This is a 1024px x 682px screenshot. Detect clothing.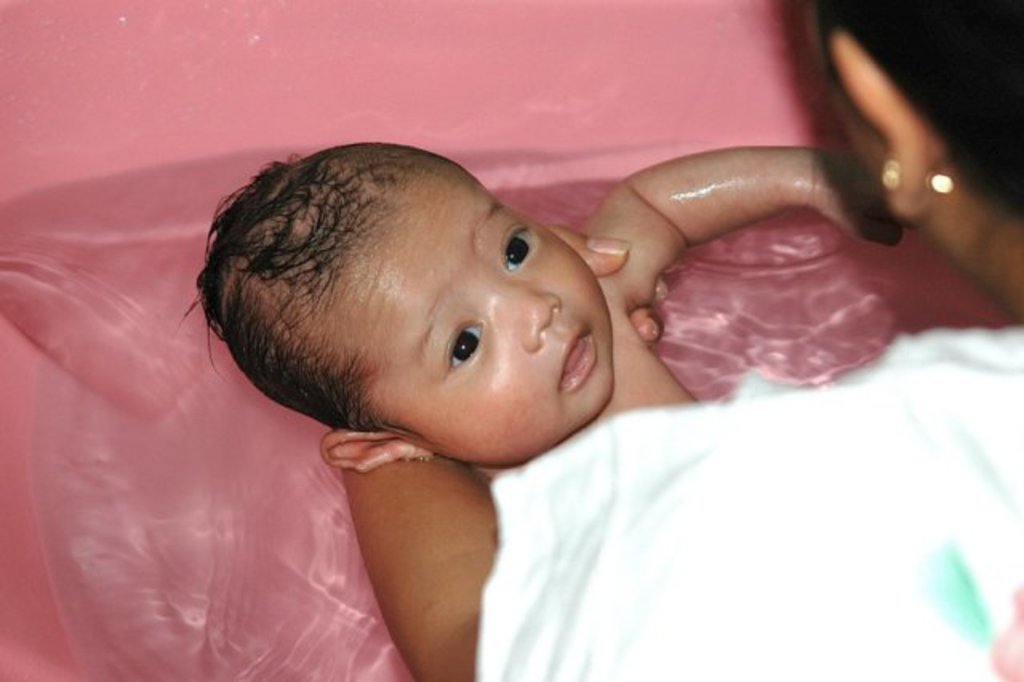
bbox(475, 315, 1022, 680).
